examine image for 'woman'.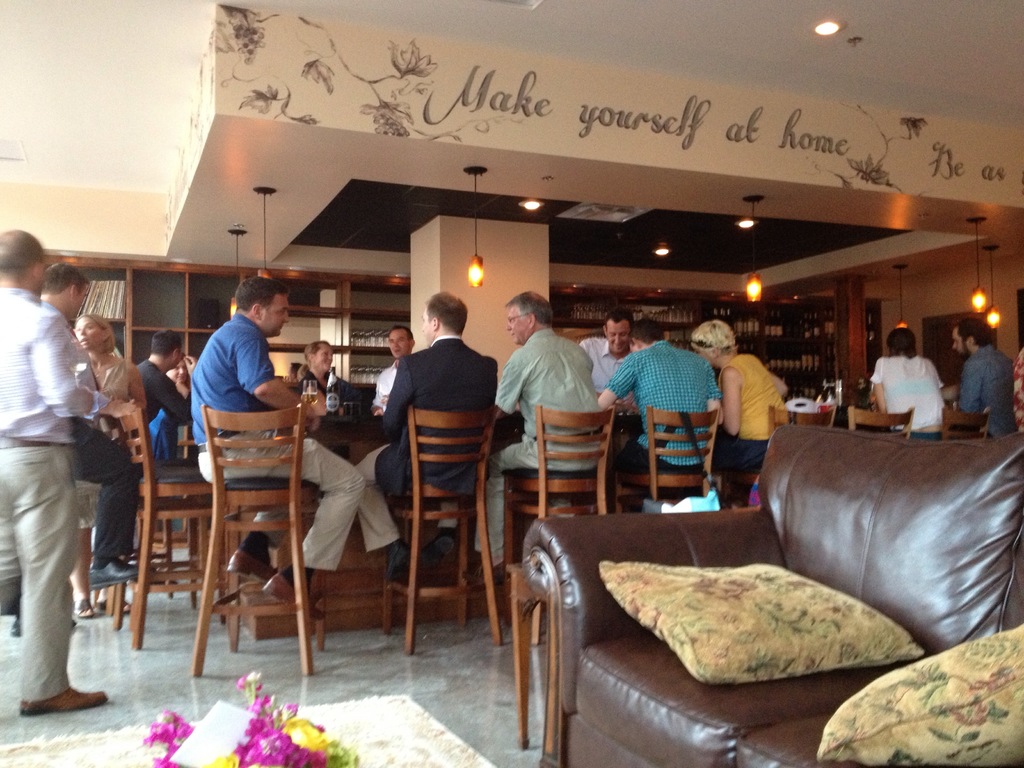
Examination result: 147:357:195:458.
